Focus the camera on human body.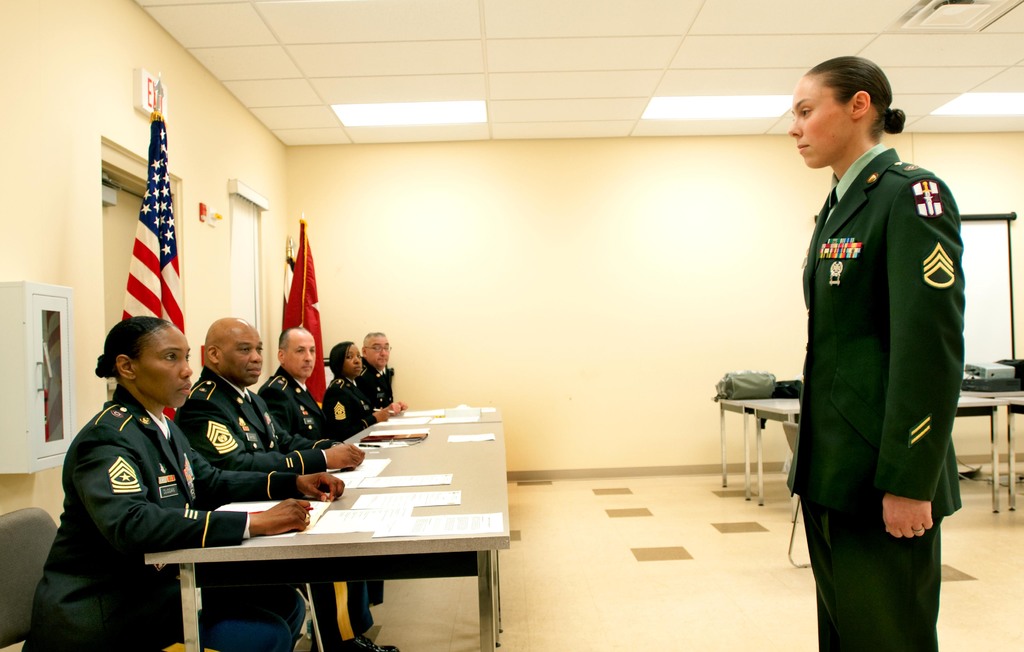
Focus region: 22/392/346/651.
